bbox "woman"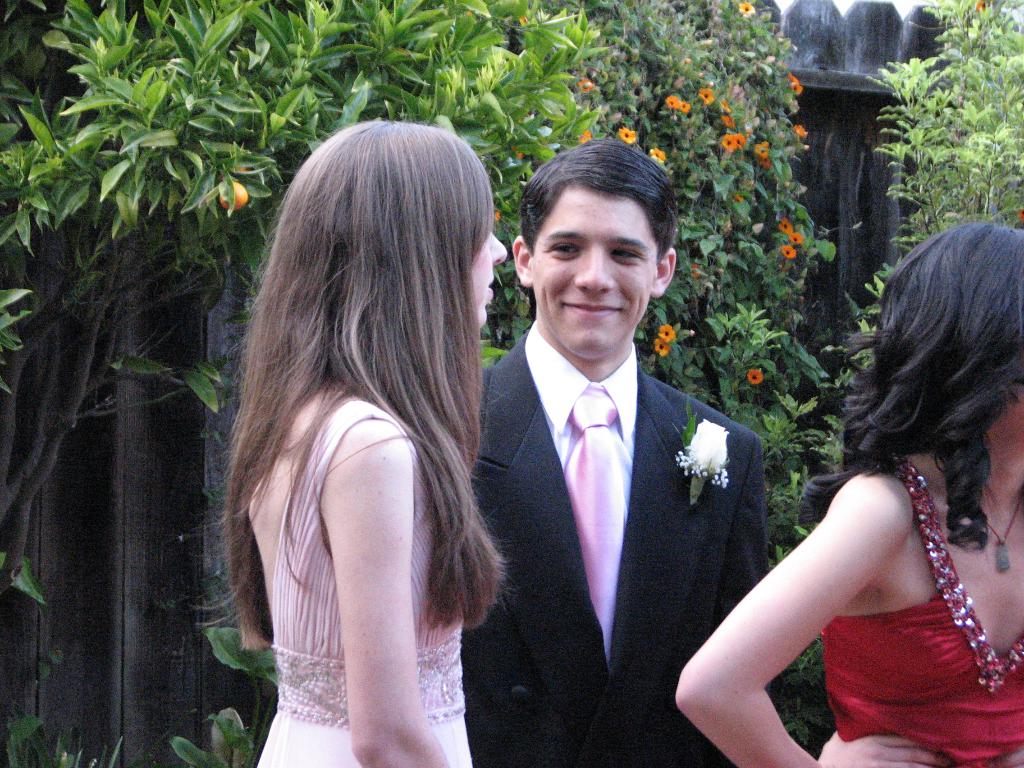
(218,132,538,760)
